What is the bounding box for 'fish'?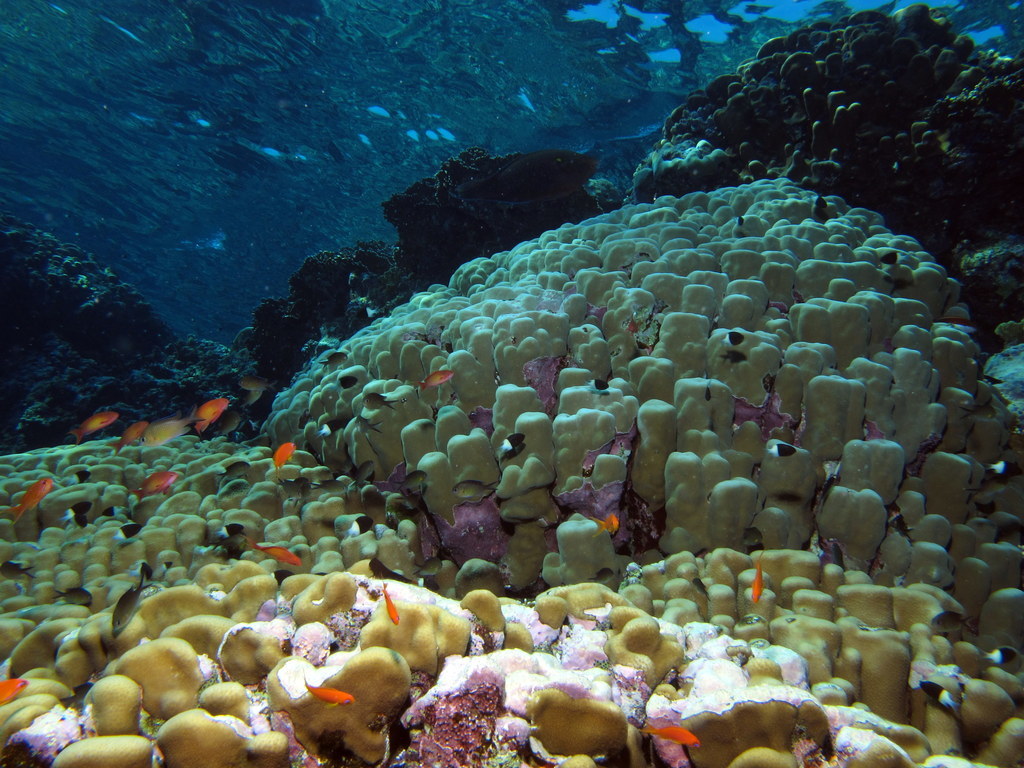
718:329:751:344.
